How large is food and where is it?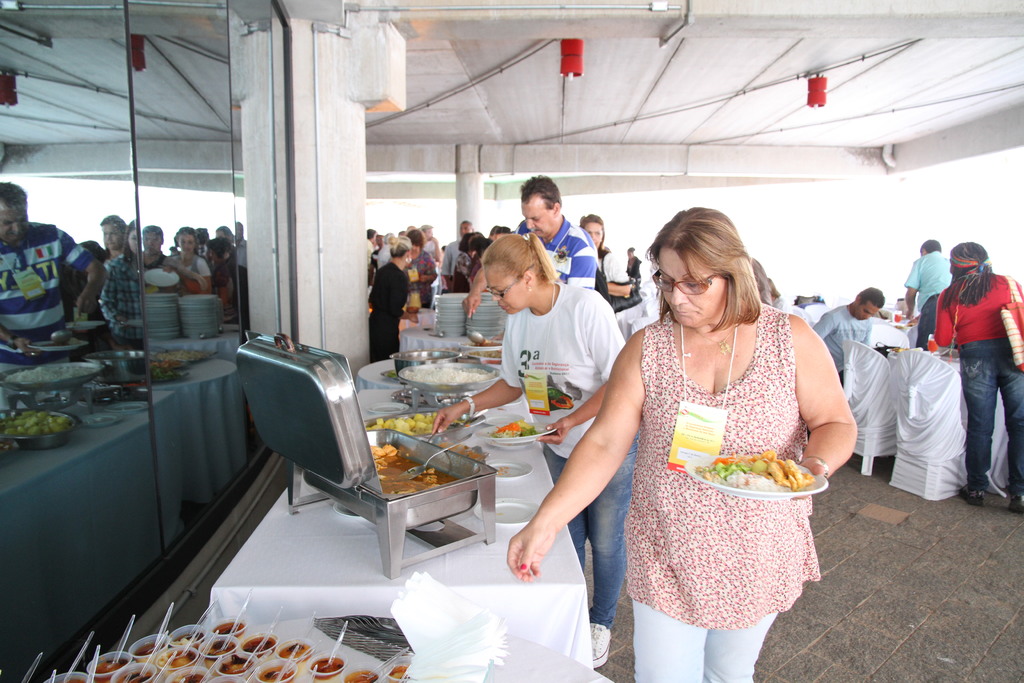
Bounding box: (left=385, top=661, right=408, bottom=682).
